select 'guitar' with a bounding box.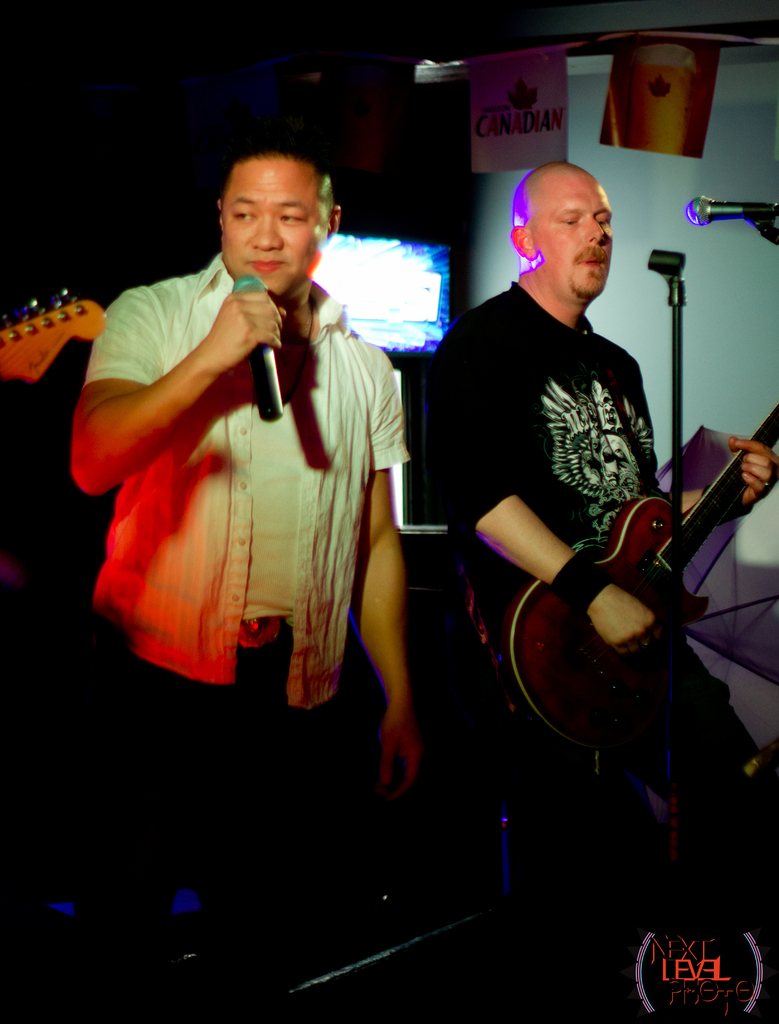
l=0, t=288, r=108, b=386.
